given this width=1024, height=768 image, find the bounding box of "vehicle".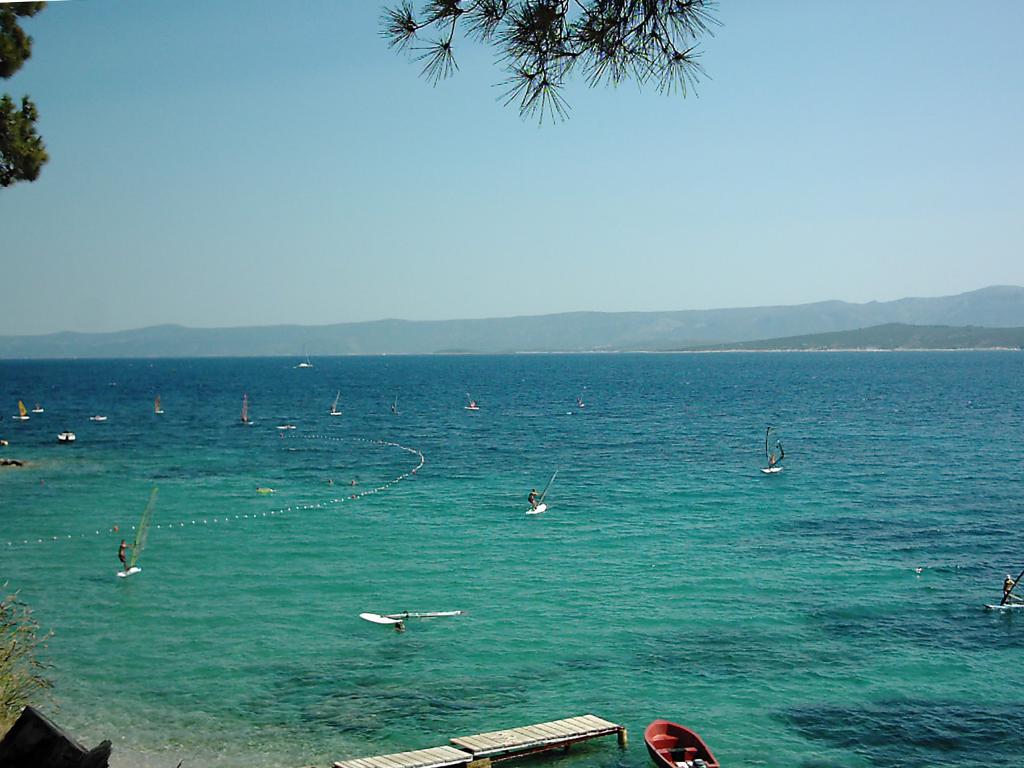
region(464, 390, 482, 413).
